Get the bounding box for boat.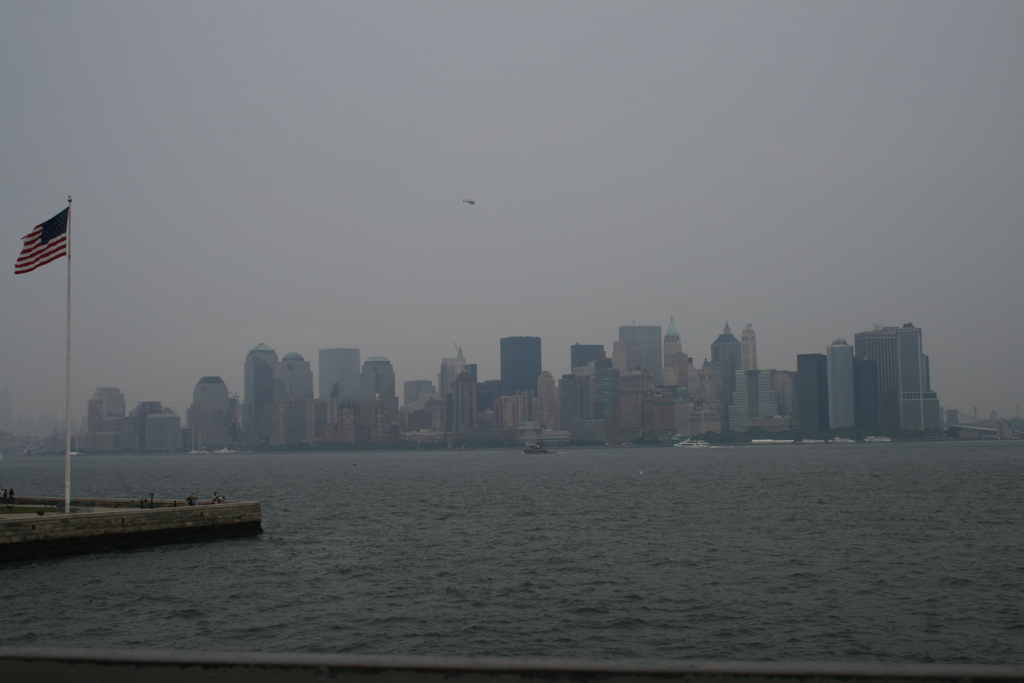
pyautogui.locateOnScreen(12, 463, 258, 545).
